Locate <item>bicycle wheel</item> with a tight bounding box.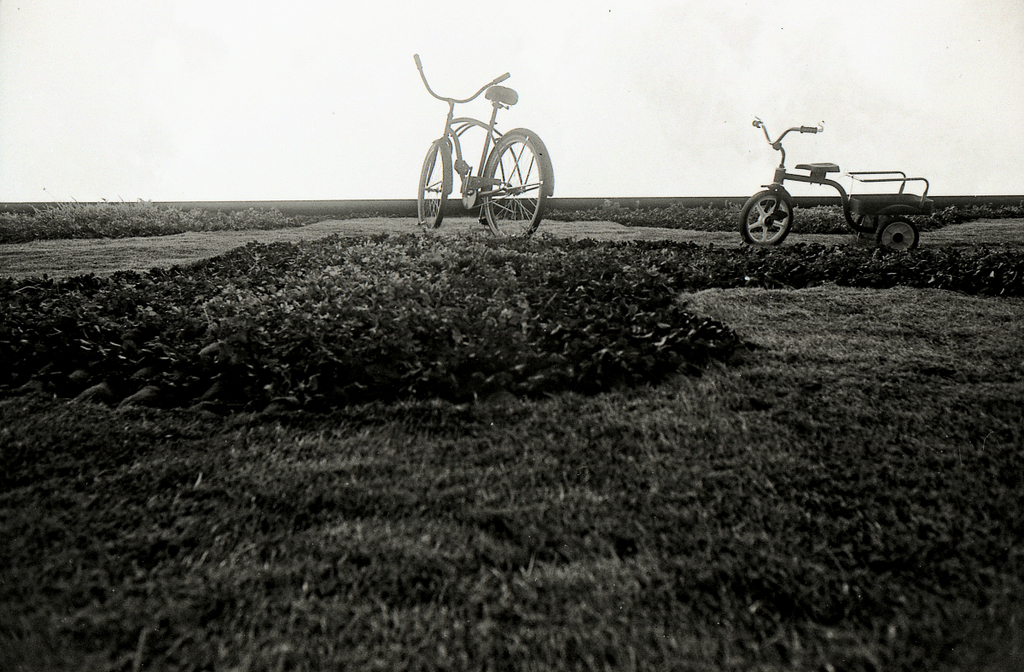
<bbox>876, 215, 921, 258</bbox>.
